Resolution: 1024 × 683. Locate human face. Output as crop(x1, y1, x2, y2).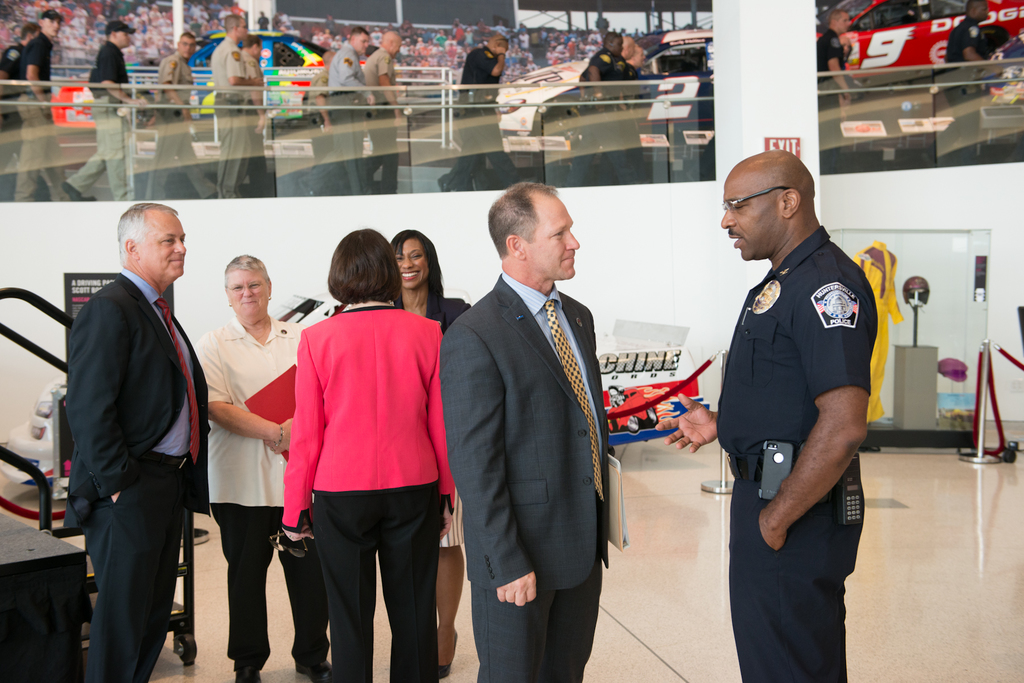
crop(224, 266, 275, 319).
